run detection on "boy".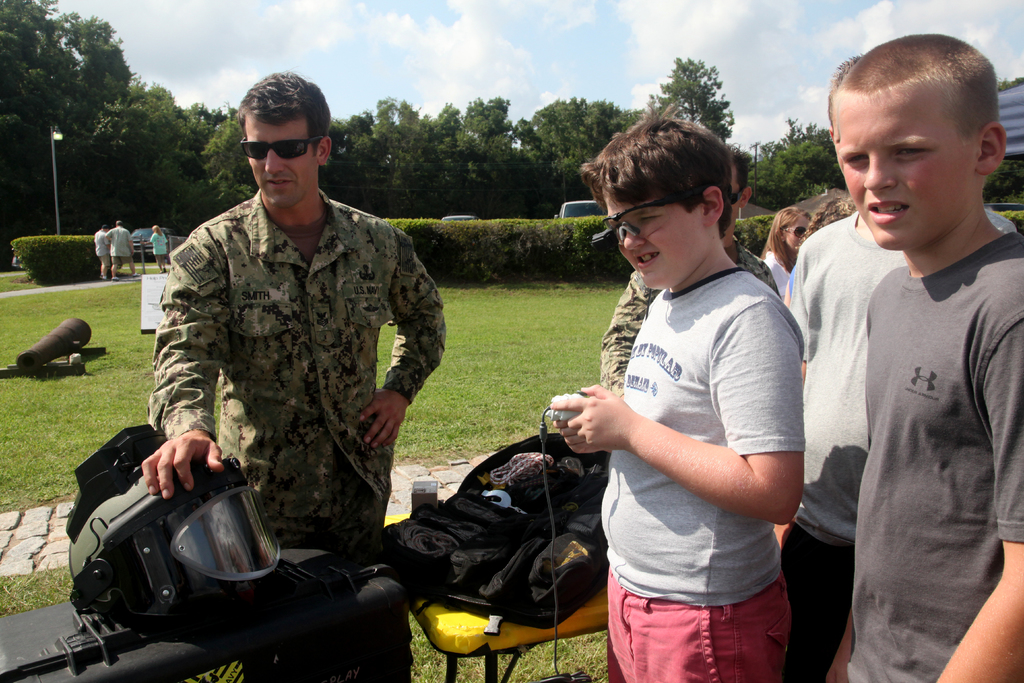
Result: x1=550 y1=101 x2=805 y2=682.
